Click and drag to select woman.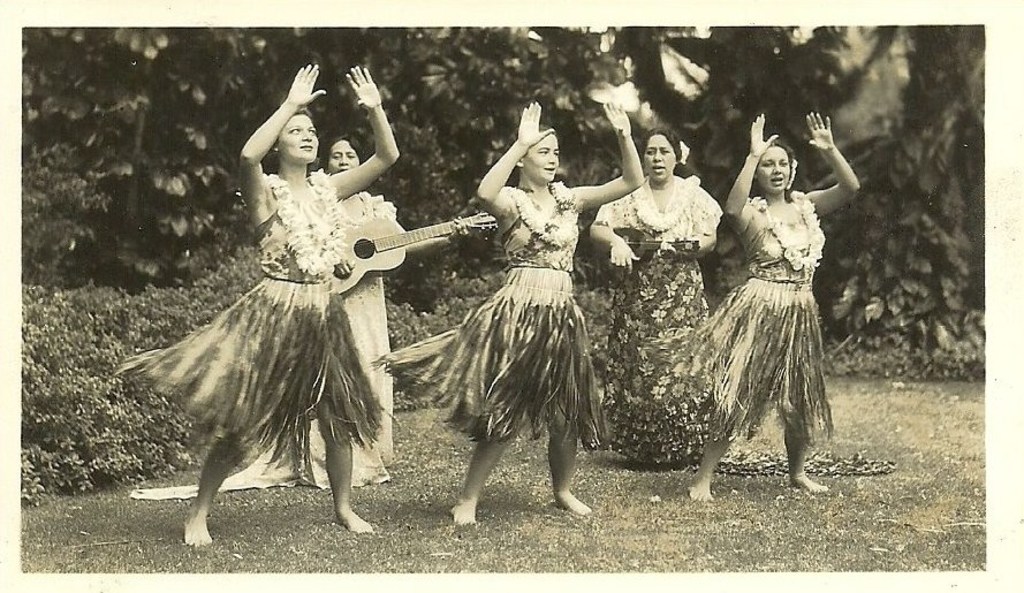
Selection: box=[578, 120, 898, 471].
